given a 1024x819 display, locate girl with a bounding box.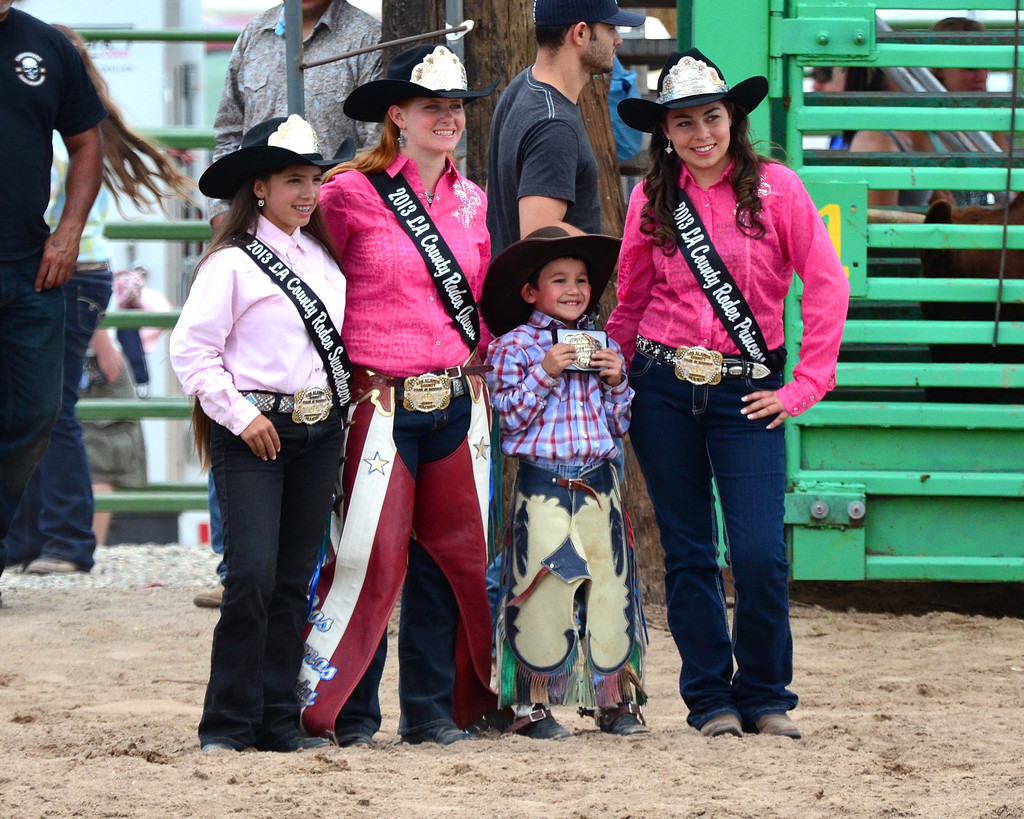
Located: l=159, t=113, r=350, b=758.
